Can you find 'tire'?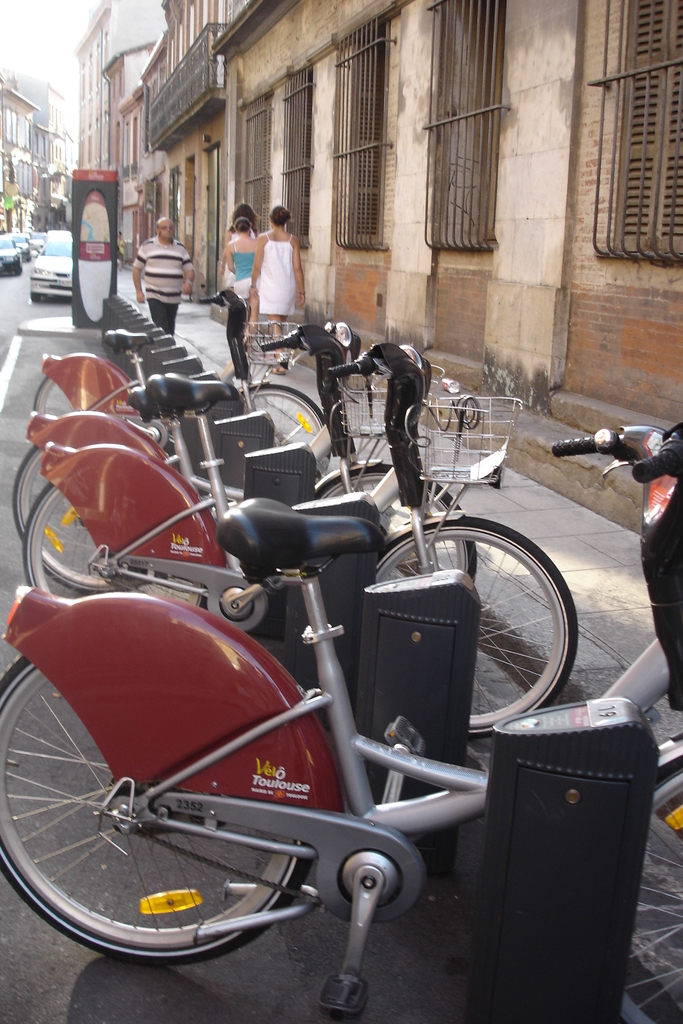
Yes, bounding box: left=10, top=414, right=191, bottom=591.
